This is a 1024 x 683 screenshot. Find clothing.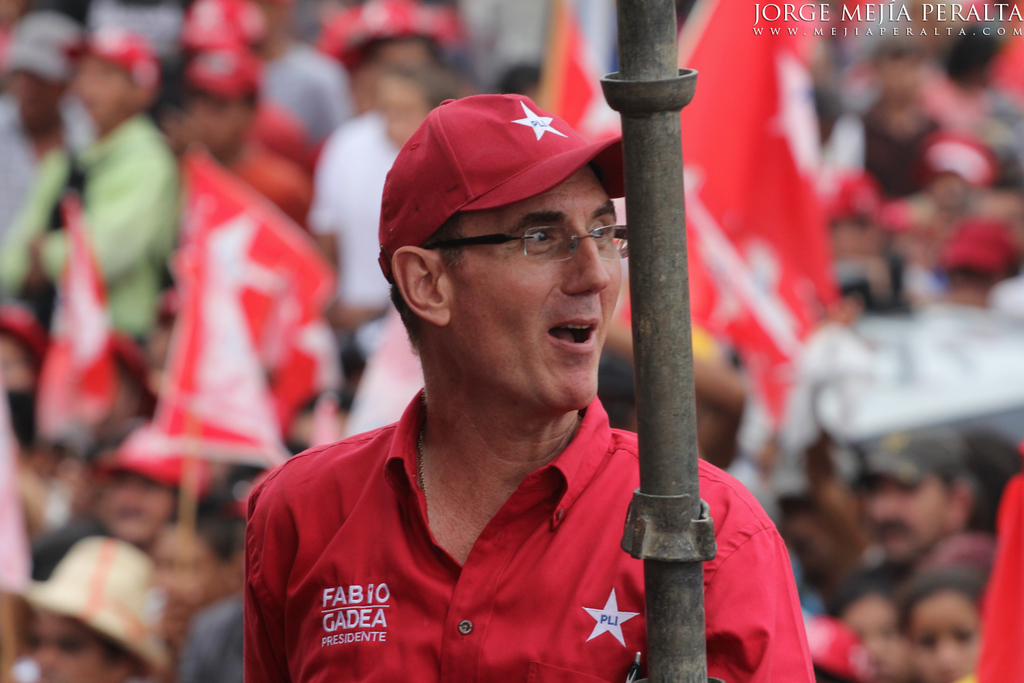
Bounding box: (299,103,437,438).
